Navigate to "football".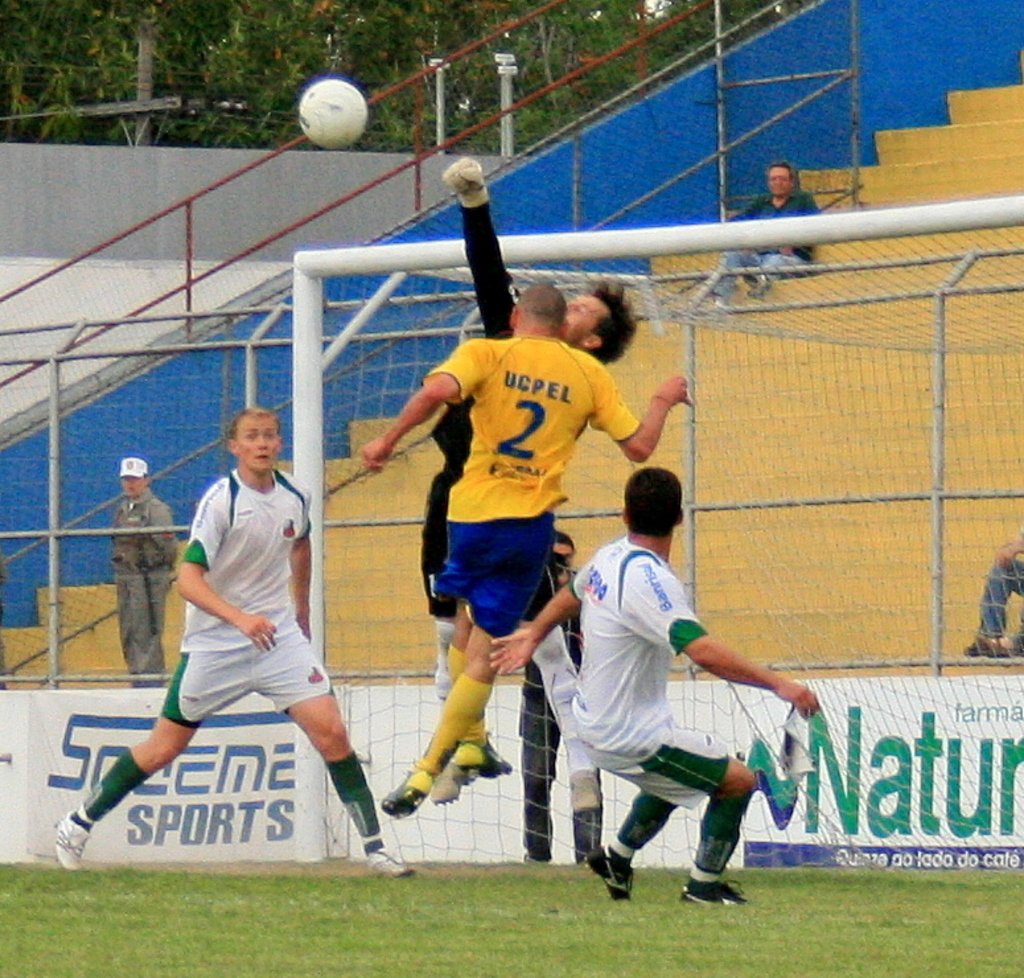
Navigation target: (295, 78, 367, 152).
